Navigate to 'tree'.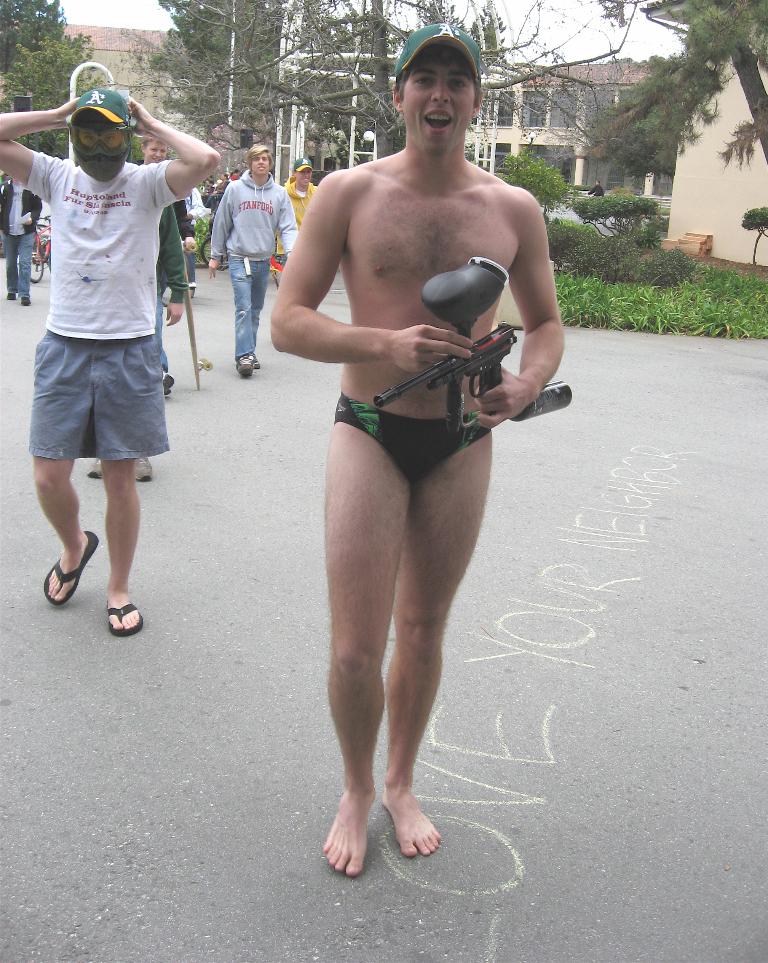
Navigation target: <region>152, 0, 545, 200</region>.
